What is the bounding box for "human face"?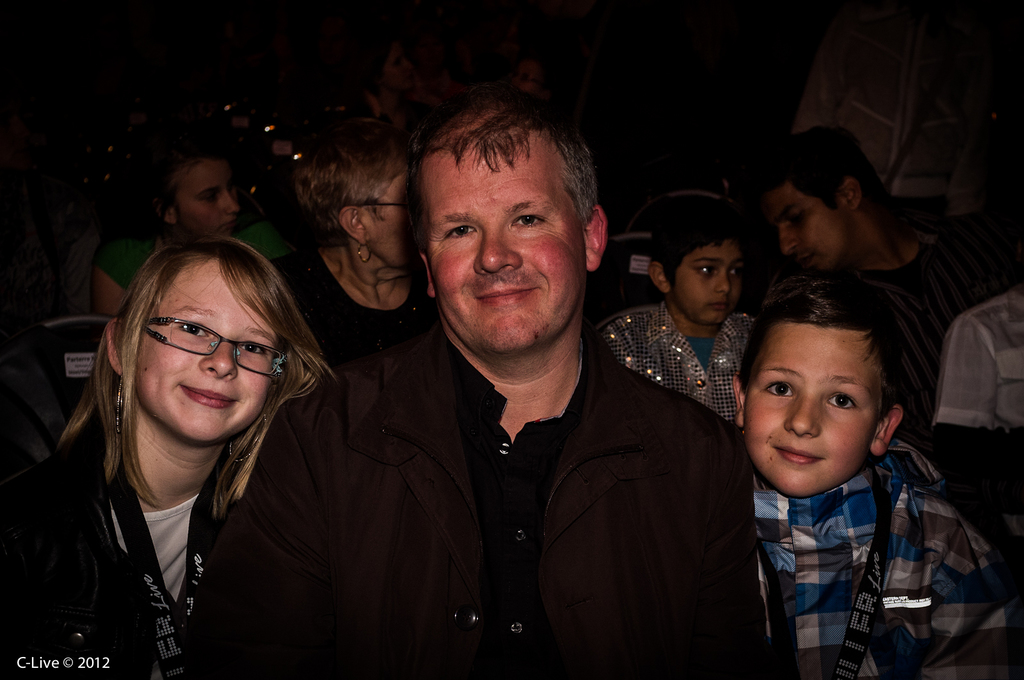
box=[764, 185, 838, 273].
